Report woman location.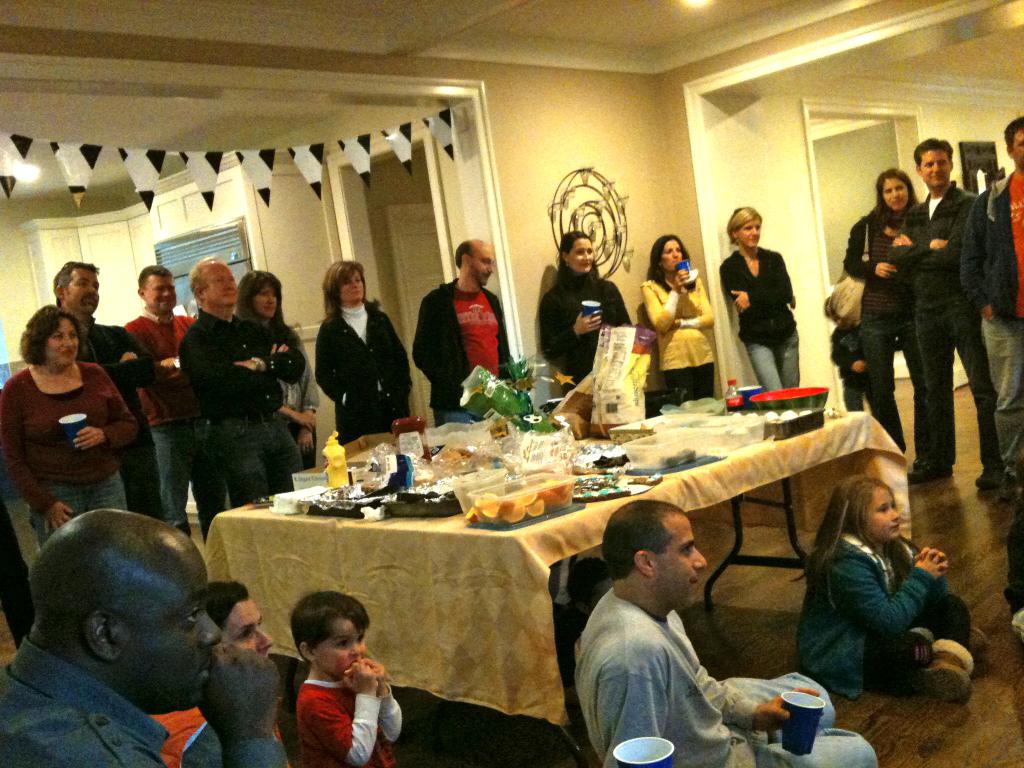
Report: (x1=536, y1=233, x2=631, y2=393).
